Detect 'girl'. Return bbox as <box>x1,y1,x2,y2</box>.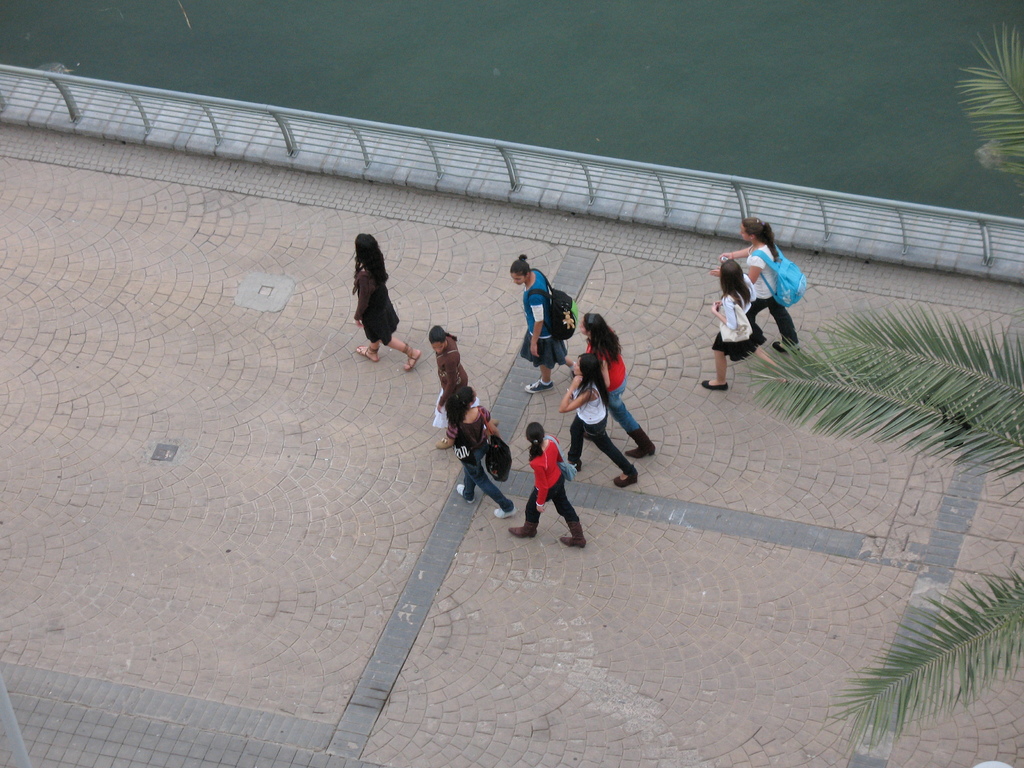
<box>584,312,657,452</box>.
